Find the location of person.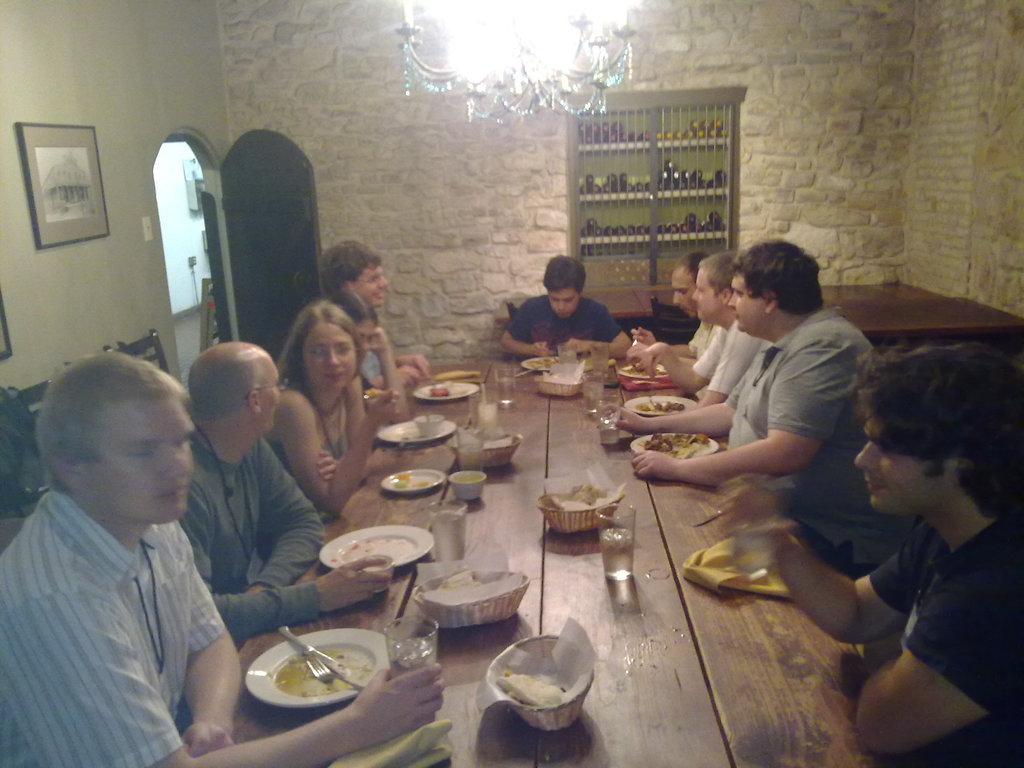
Location: BBox(632, 248, 707, 367).
